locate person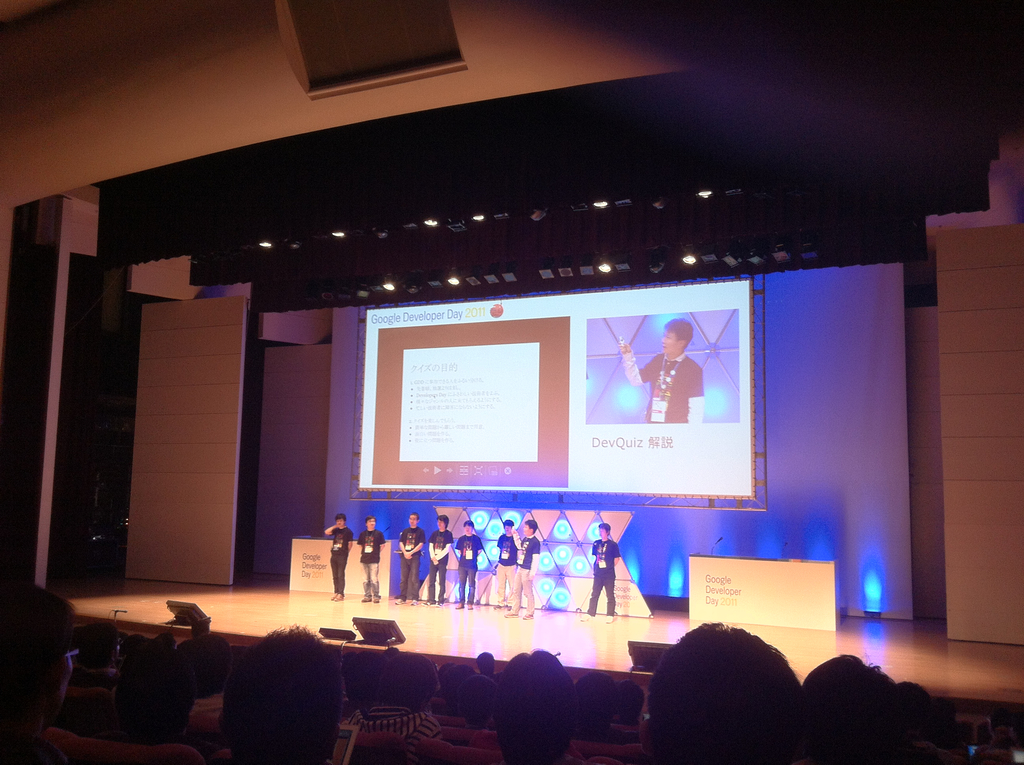
bbox=[618, 324, 713, 454]
